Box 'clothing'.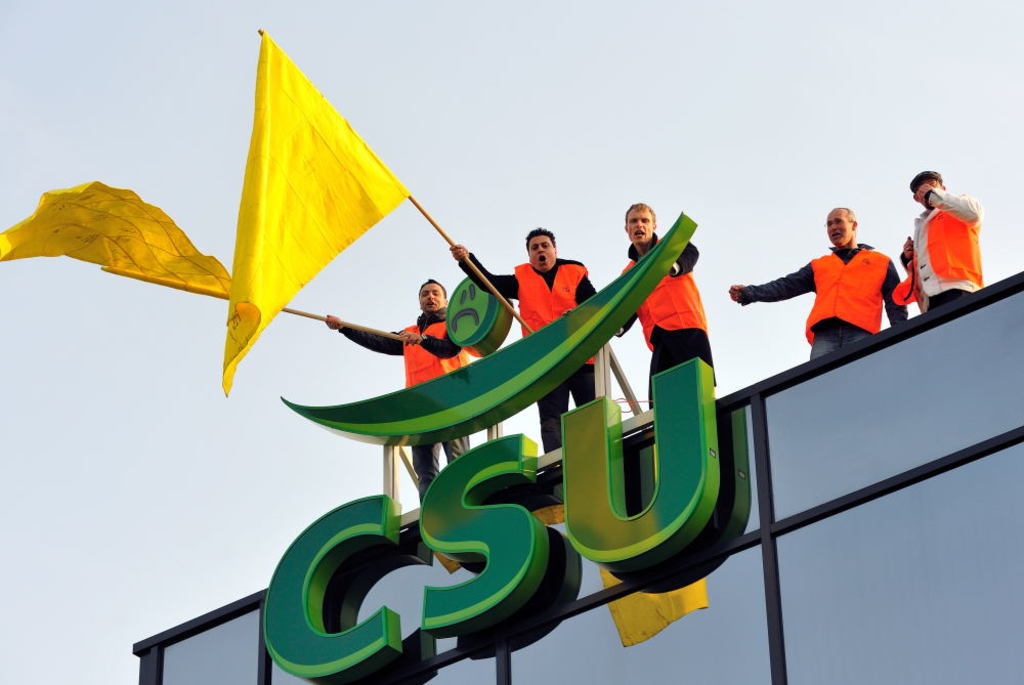
{"left": 906, "top": 187, "right": 980, "bottom": 318}.
